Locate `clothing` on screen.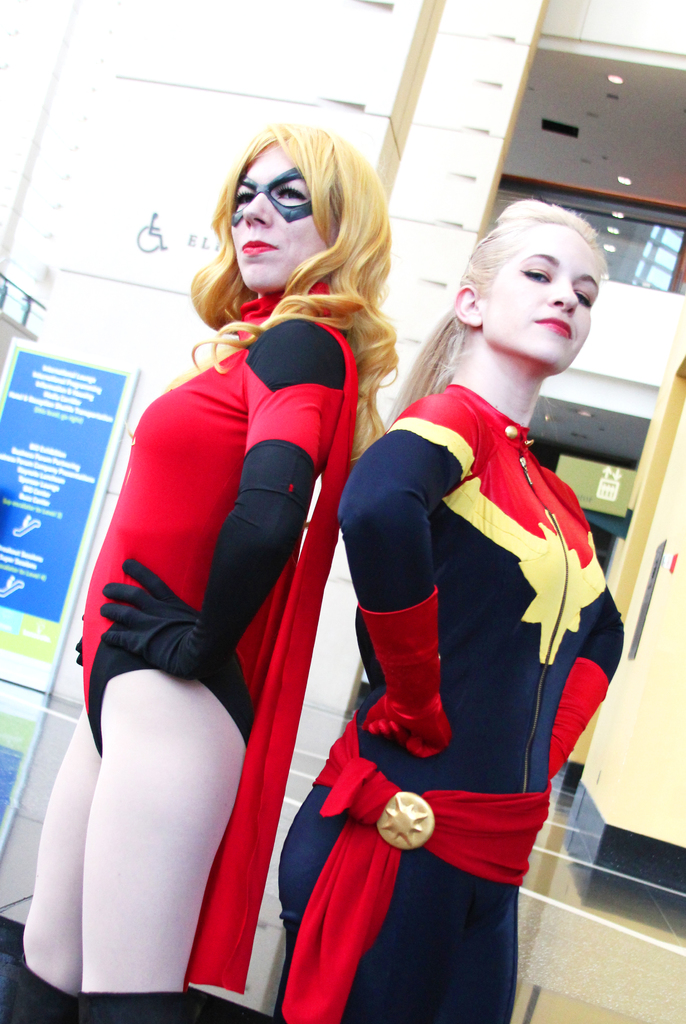
On screen at region(308, 332, 595, 961).
